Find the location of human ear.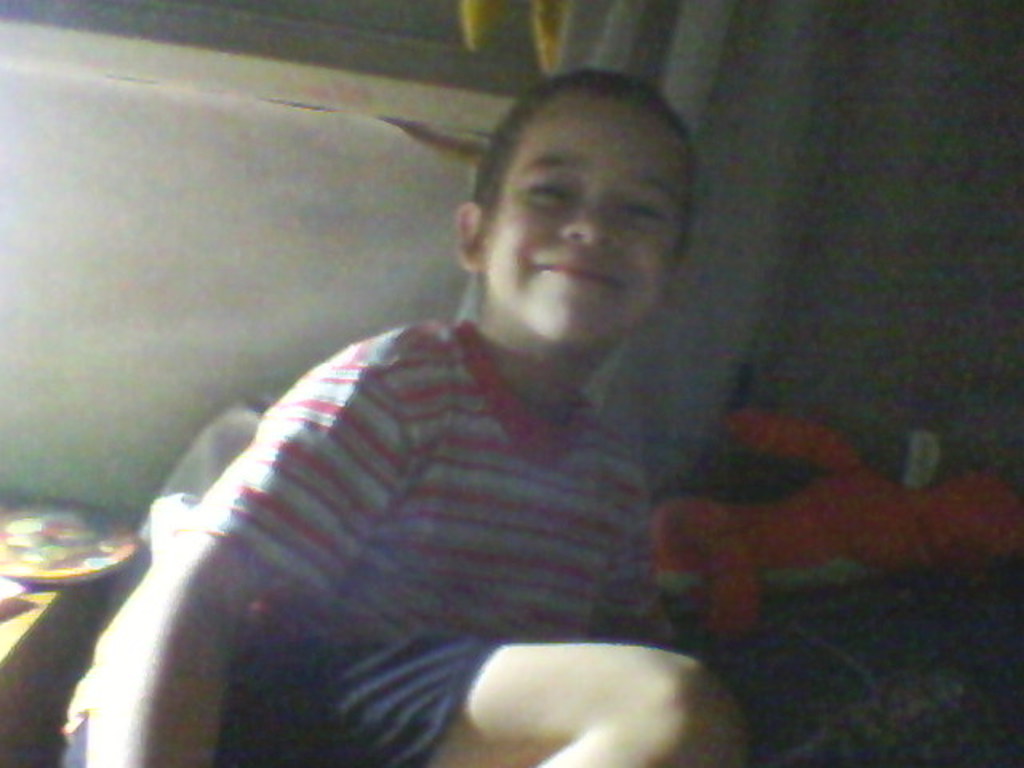
Location: locate(458, 203, 485, 269).
